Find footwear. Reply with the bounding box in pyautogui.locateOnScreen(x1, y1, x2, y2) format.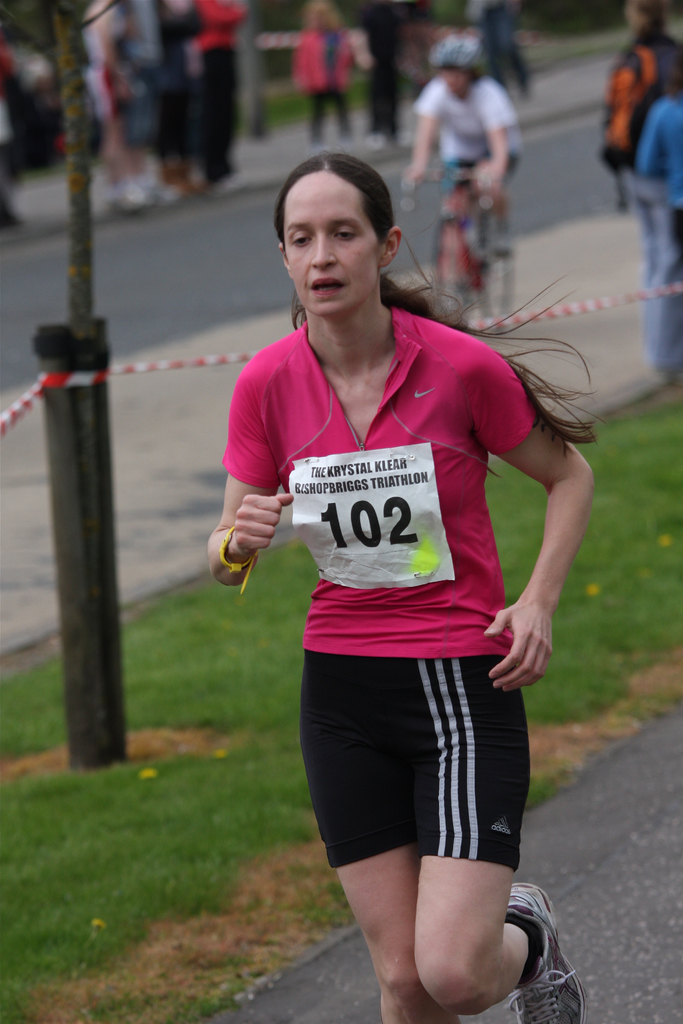
pyautogui.locateOnScreen(500, 895, 574, 1015).
